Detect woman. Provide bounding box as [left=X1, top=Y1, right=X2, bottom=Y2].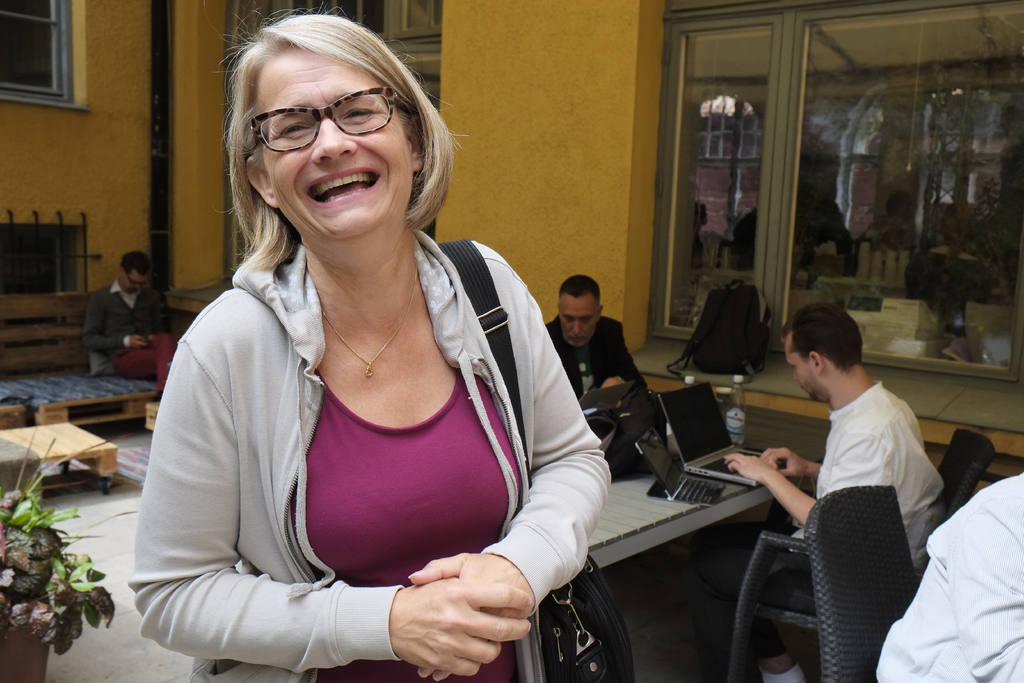
[left=127, top=37, right=637, bottom=679].
